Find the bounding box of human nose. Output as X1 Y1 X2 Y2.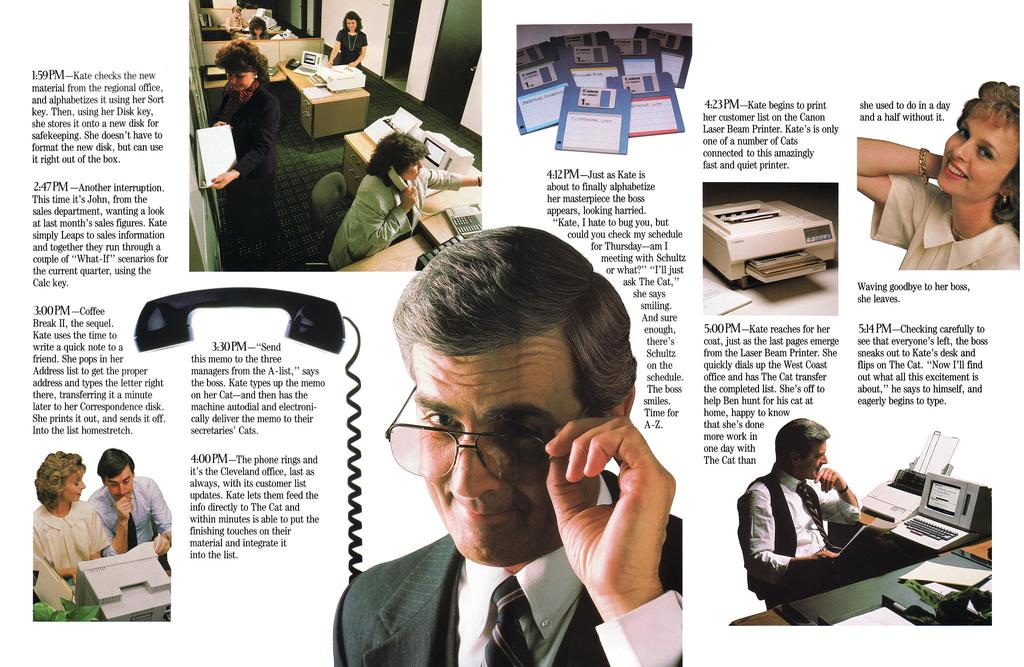
79 481 85 490.
